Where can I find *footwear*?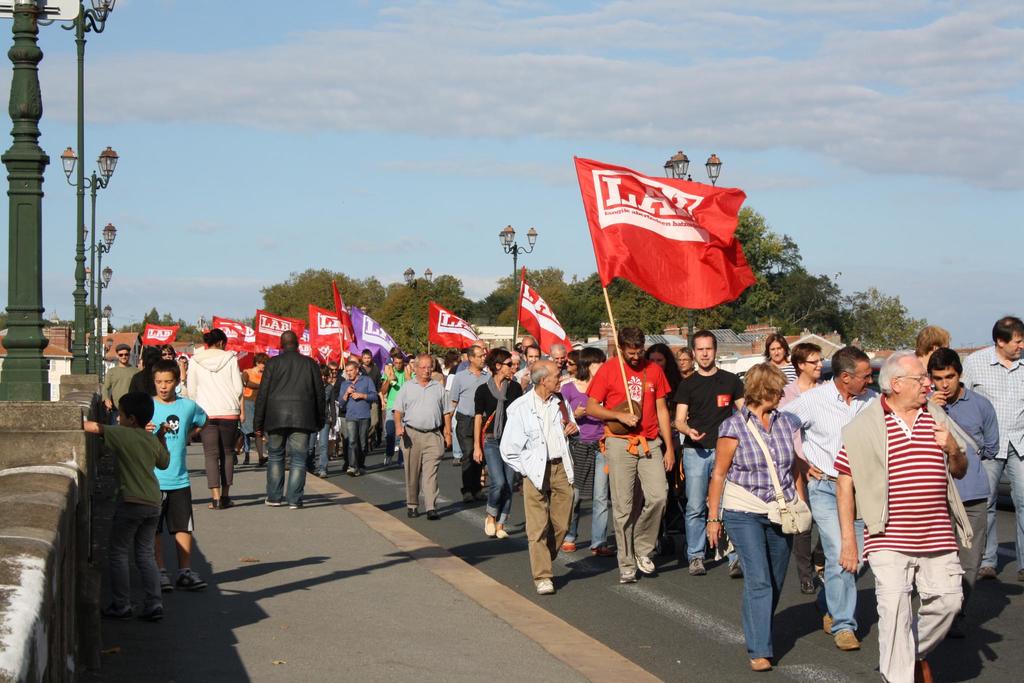
You can find it at rect(470, 483, 487, 504).
